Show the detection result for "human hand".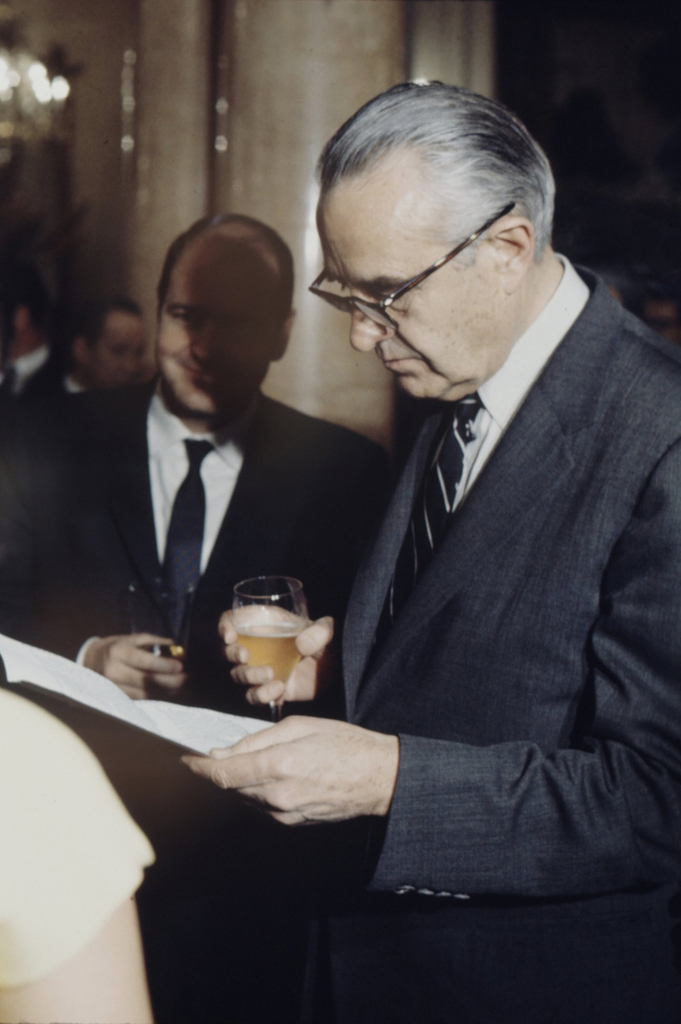
detection(79, 629, 188, 699).
